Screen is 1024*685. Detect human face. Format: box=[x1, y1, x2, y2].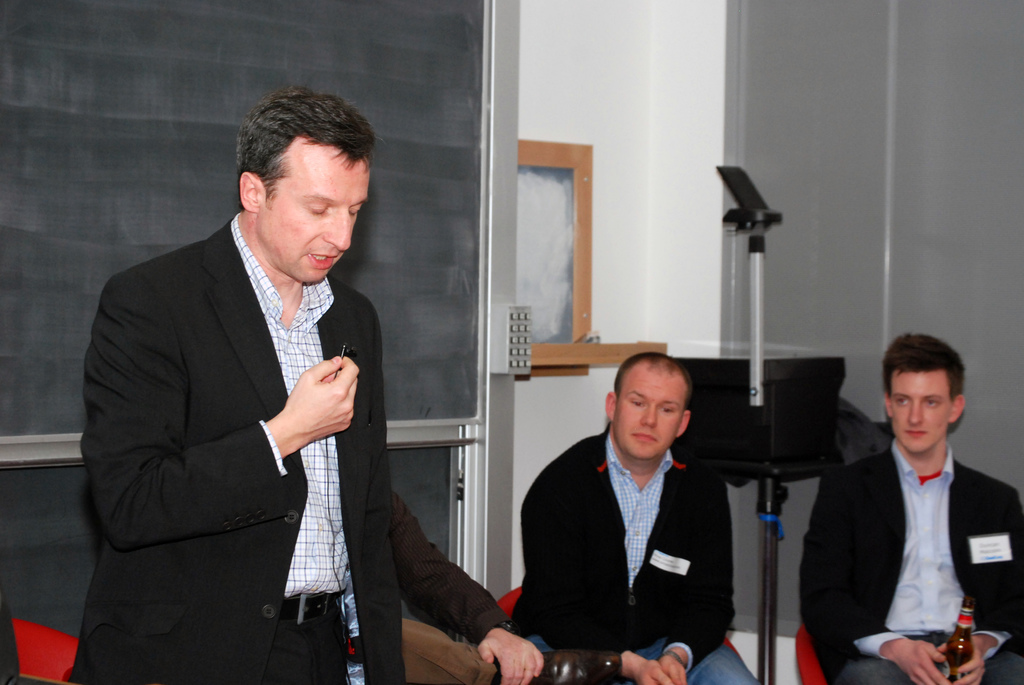
box=[618, 377, 688, 458].
